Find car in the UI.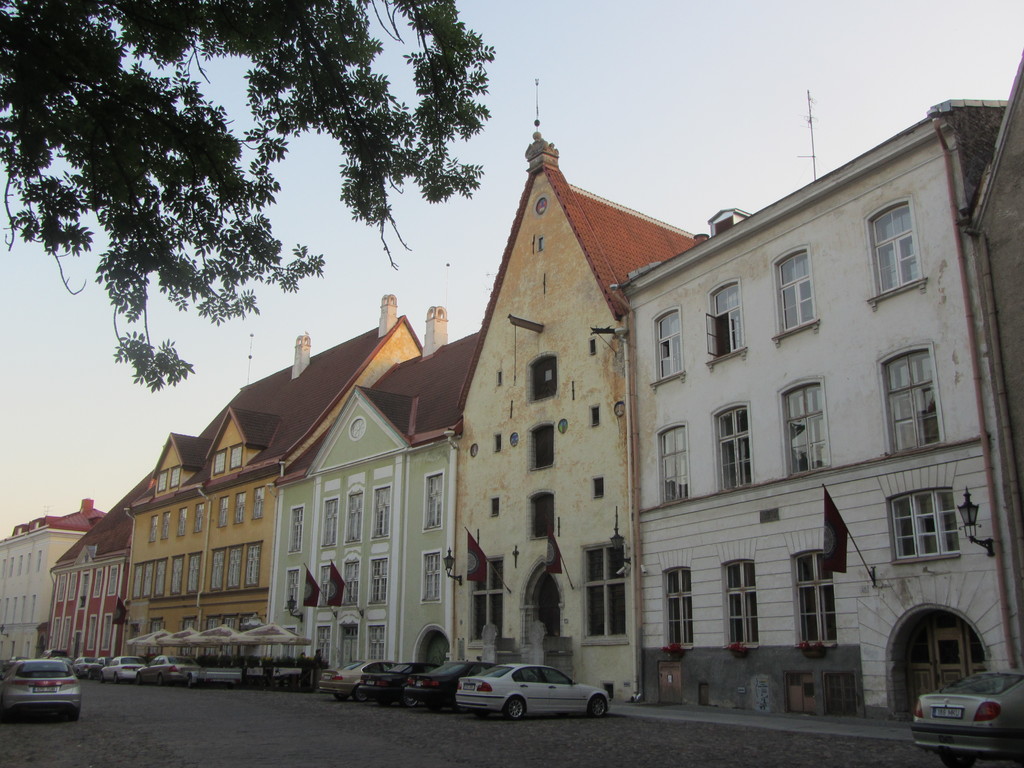
UI element at (453,662,613,720).
